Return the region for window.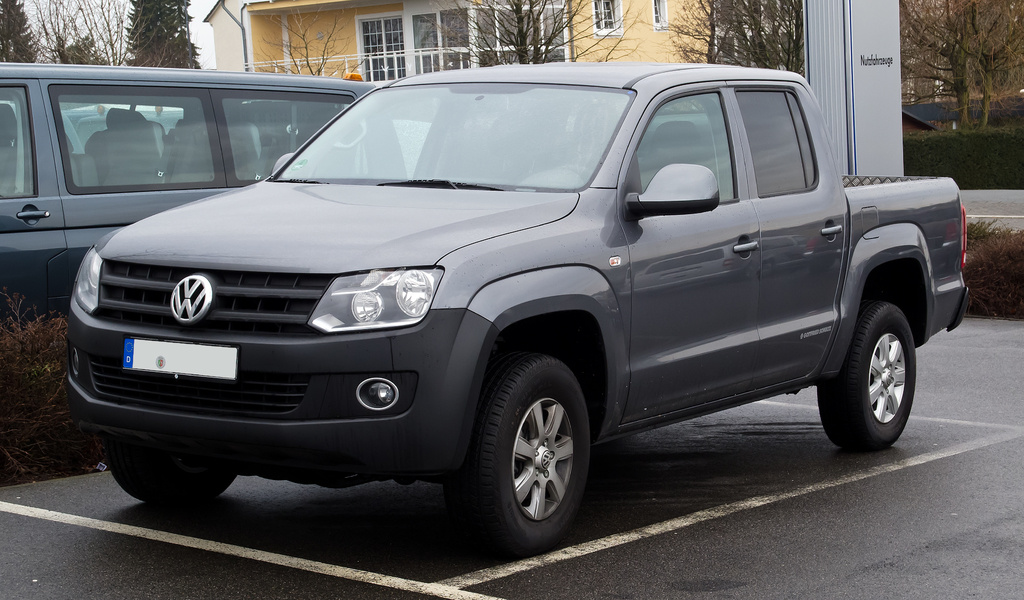
[53, 83, 227, 194].
